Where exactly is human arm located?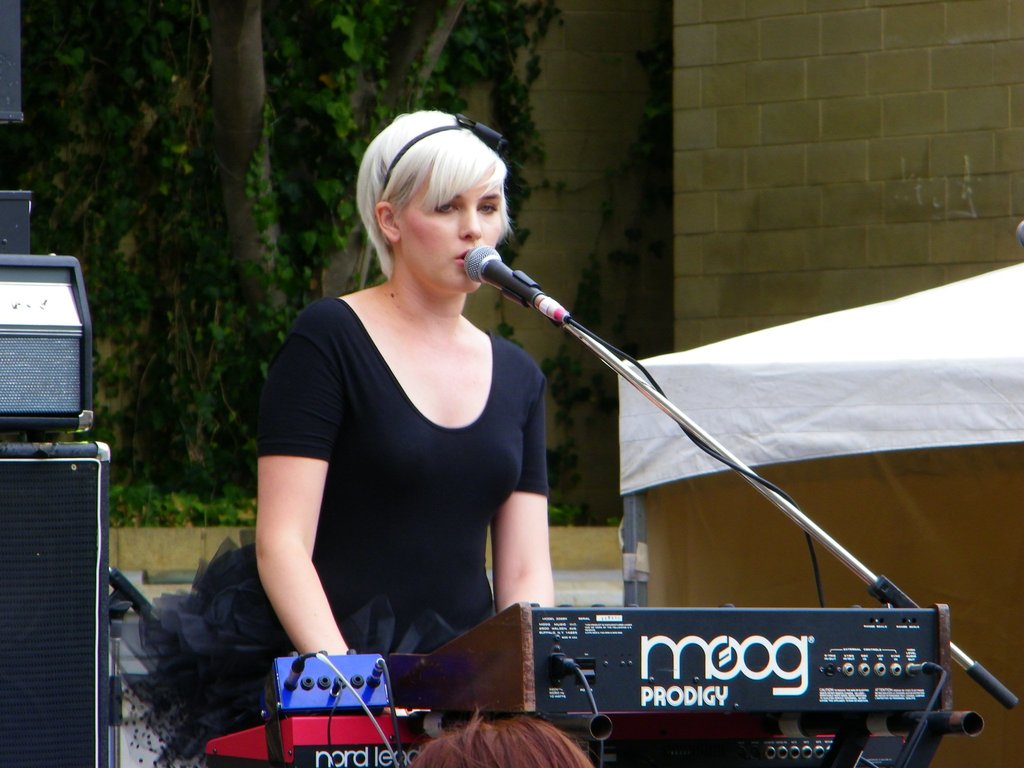
Its bounding box is [x1=232, y1=403, x2=340, y2=706].
